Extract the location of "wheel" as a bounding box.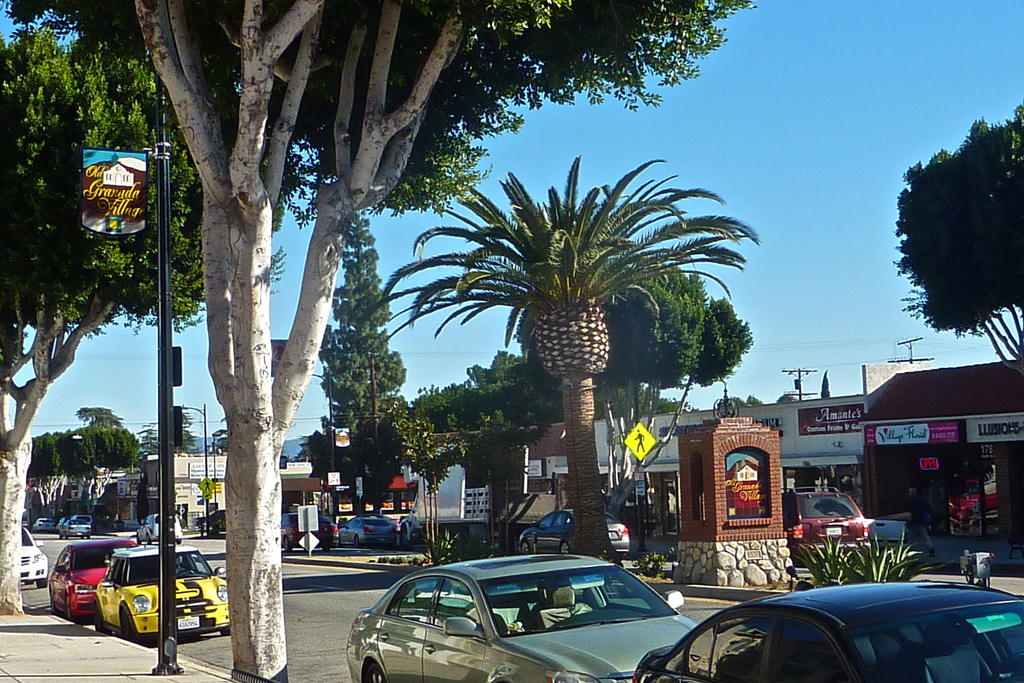
detection(176, 537, 185, 545).
